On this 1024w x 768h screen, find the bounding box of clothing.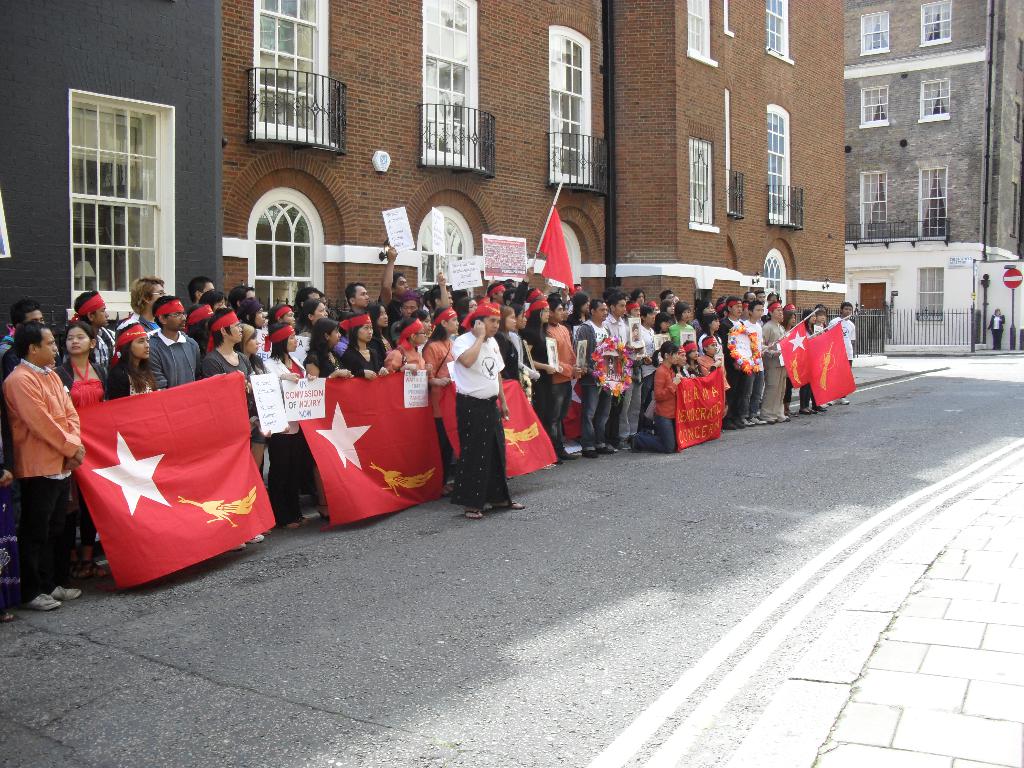
Bounding box: [840,317,856,360].
